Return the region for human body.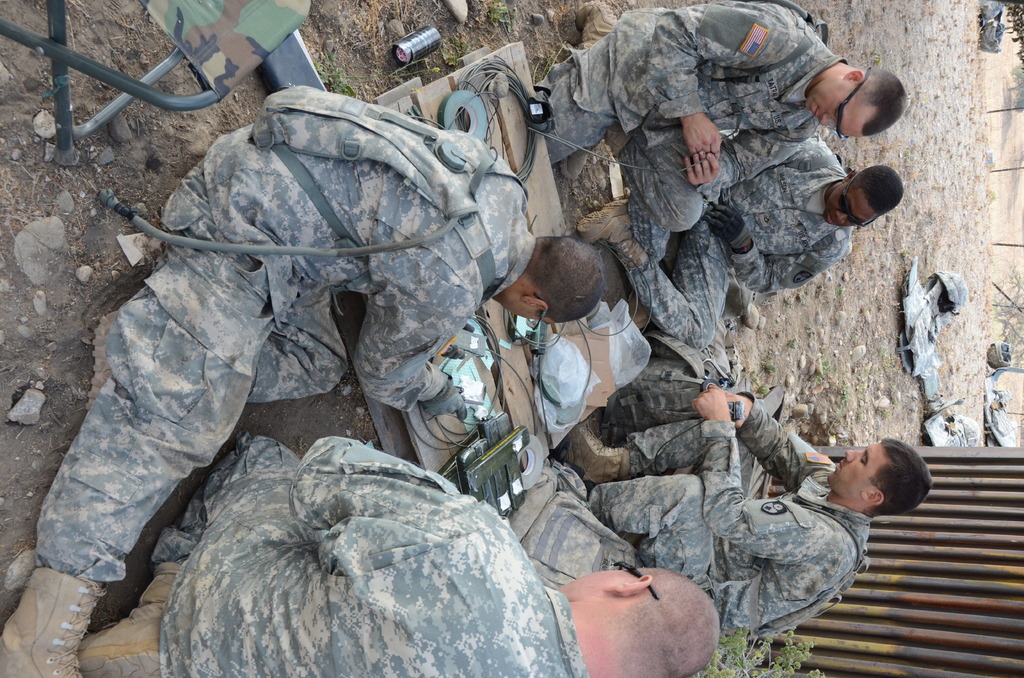
x1=0, y1=85, x2=543, y2=677.
